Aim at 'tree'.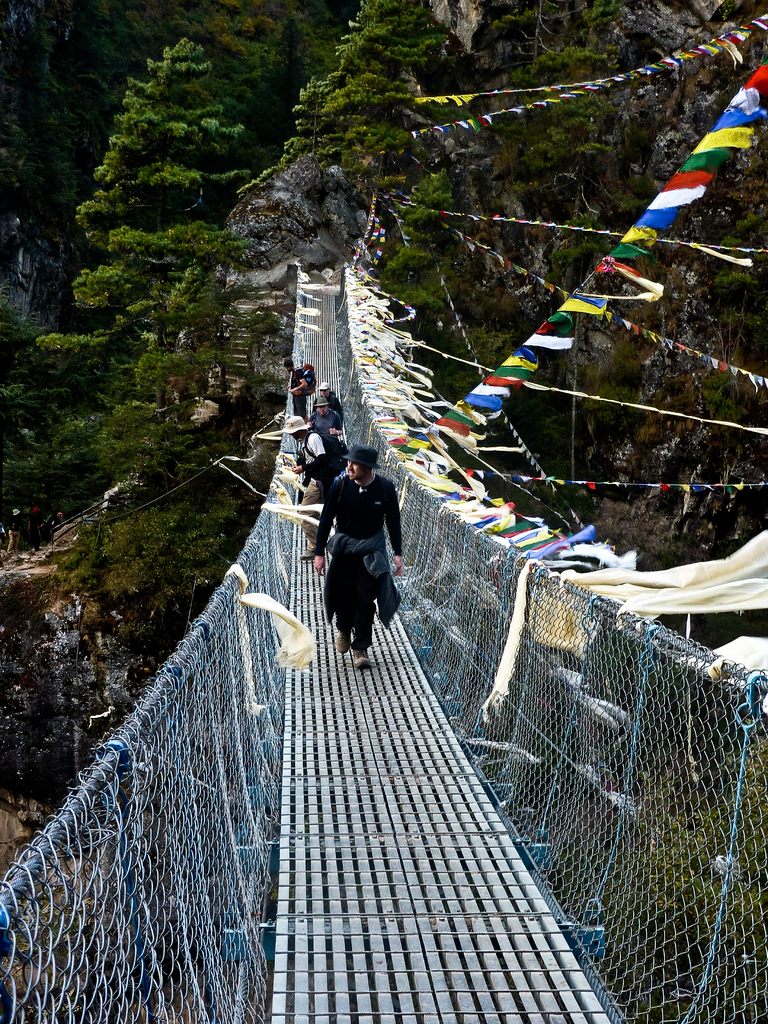
Aimed at BBox(12, 211, 232, 479).
